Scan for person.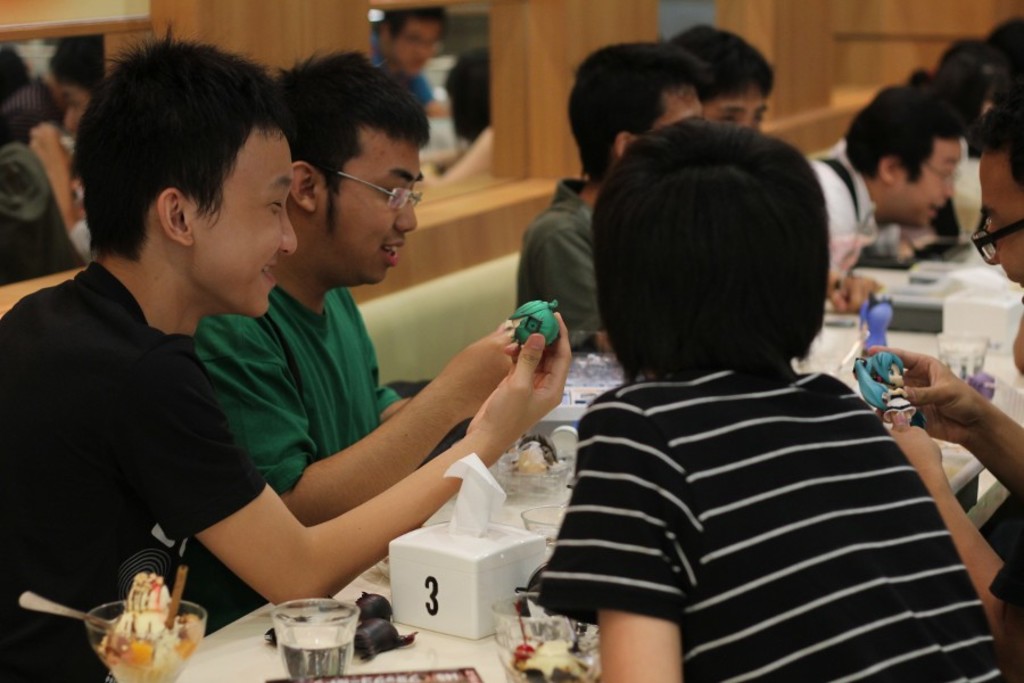
Scan result: x1=860, y1=81, x2=1023, y2=682.
